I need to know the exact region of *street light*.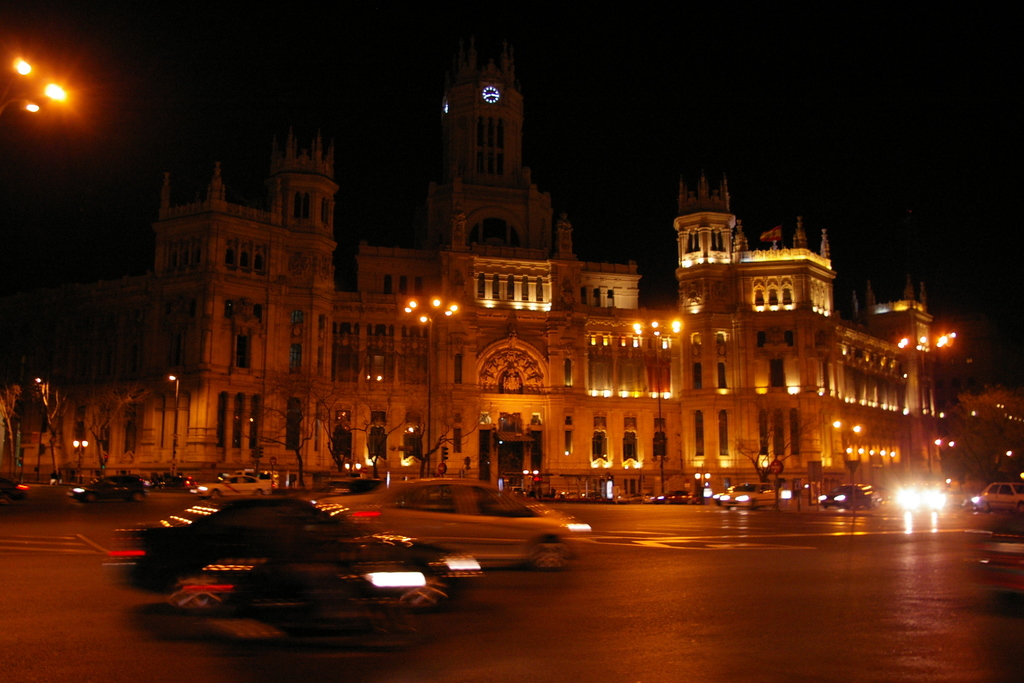
Region: region(166, 372, 185, 472).
